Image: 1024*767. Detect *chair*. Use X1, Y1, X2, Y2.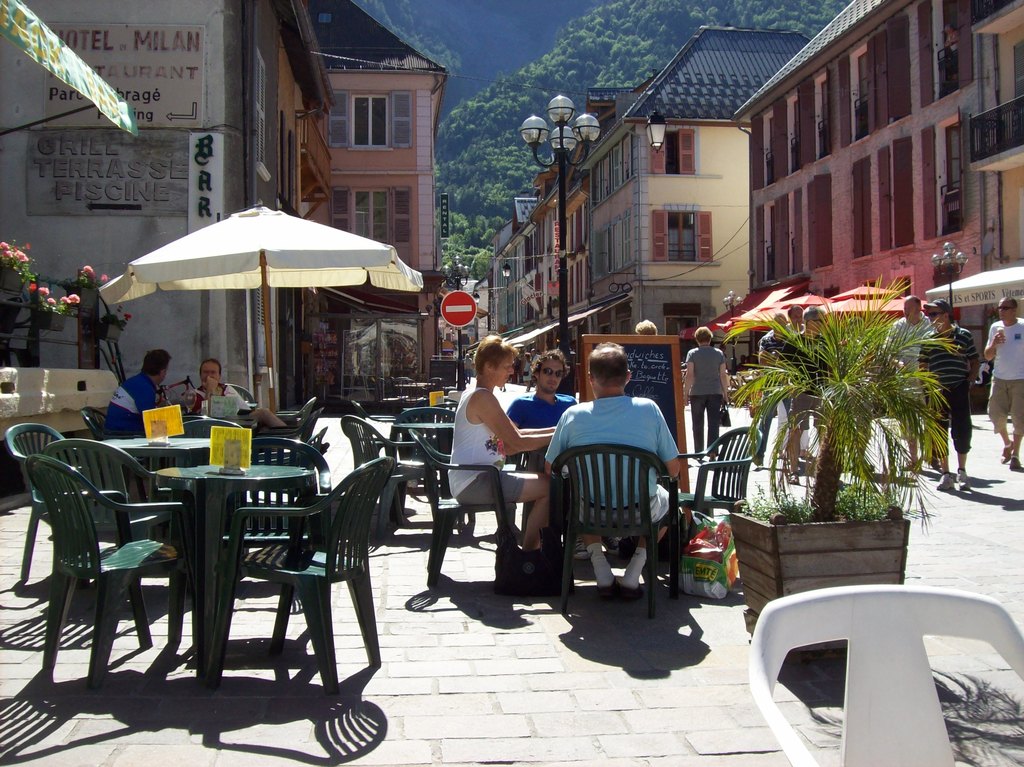
412, 426, 516, 599.
